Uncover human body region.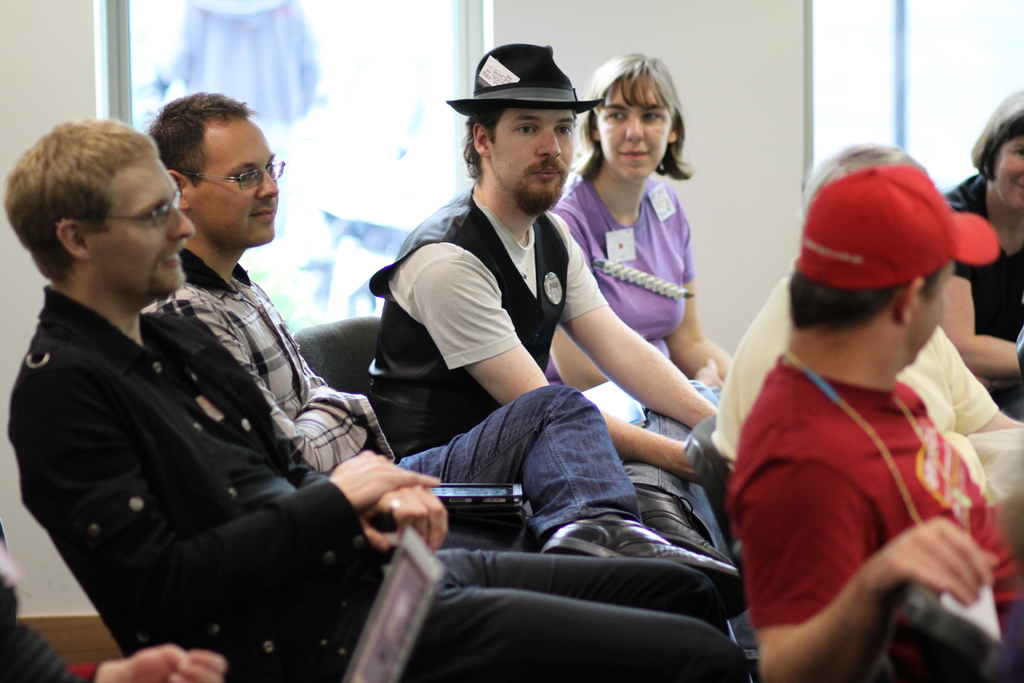
Uncovered: BBox(148, 94, 749, 642).
